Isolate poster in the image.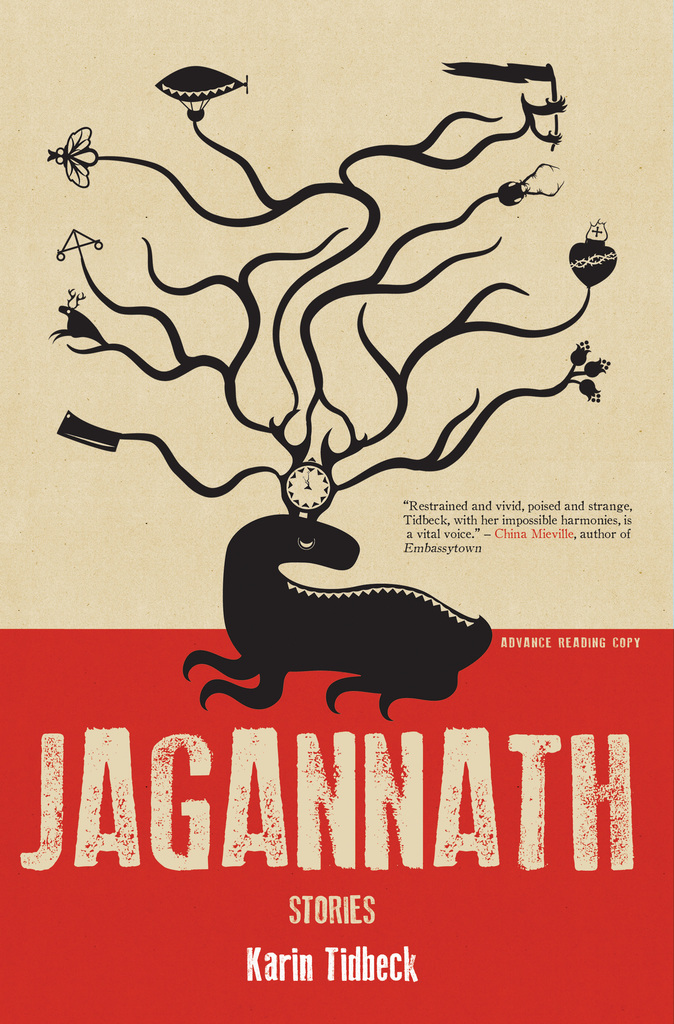
Isolated region: x1=0 y1=0 x2=673 y2=1023.
